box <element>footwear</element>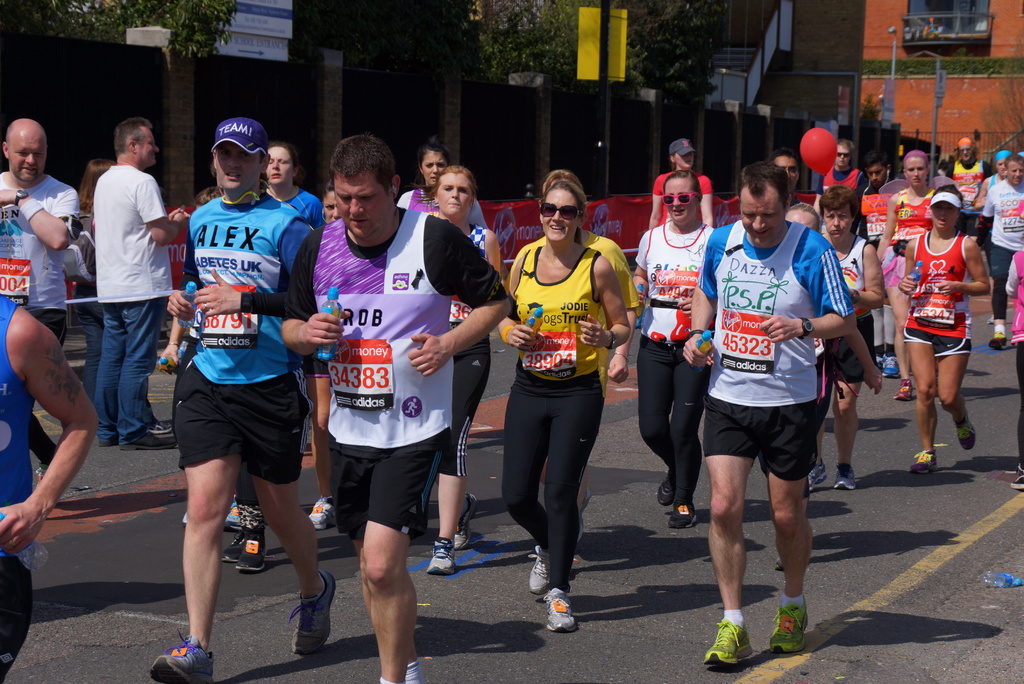
Rect(97, 439, 116, 450)
